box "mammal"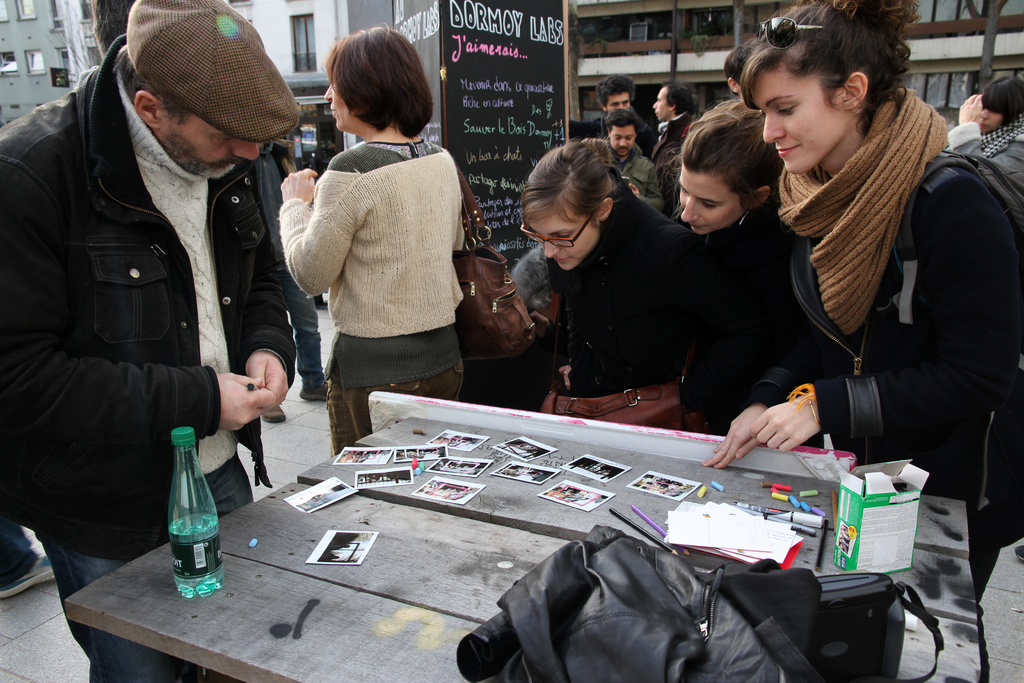
pyautogui.locateOnScreen(518, 136, 683, 432)
